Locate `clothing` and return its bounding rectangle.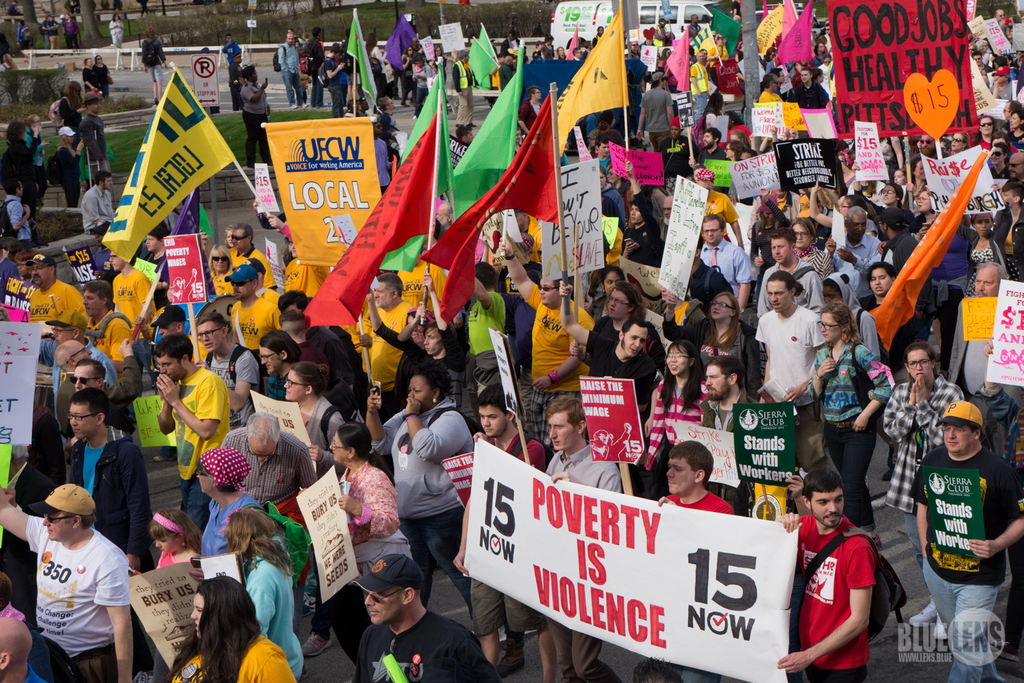
bbox=(400, 58, 411, 99).
